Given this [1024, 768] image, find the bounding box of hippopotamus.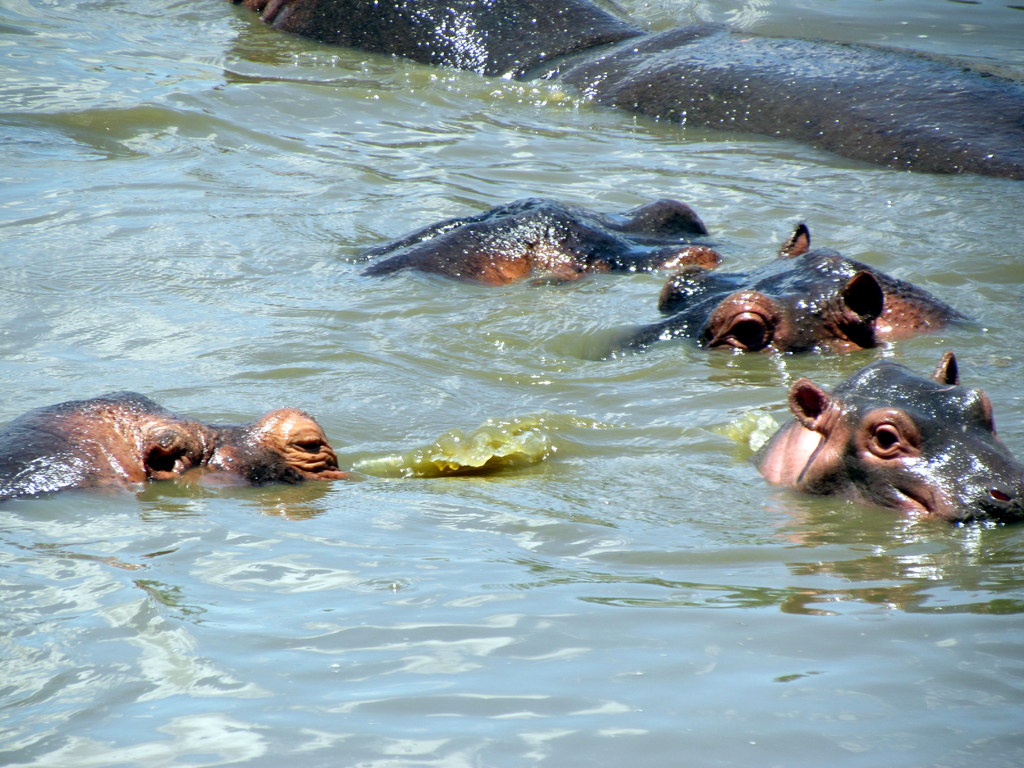
rect(363, 193, 740, 287).
